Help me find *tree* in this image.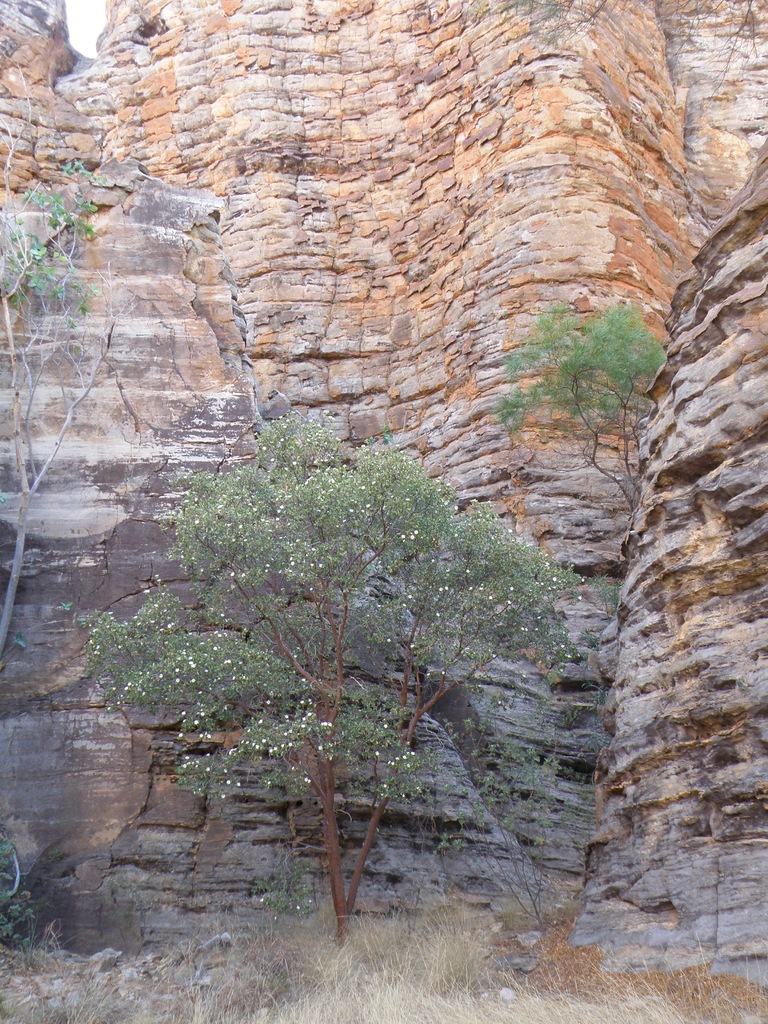
Found it: region(0, 47, 151, 675).
